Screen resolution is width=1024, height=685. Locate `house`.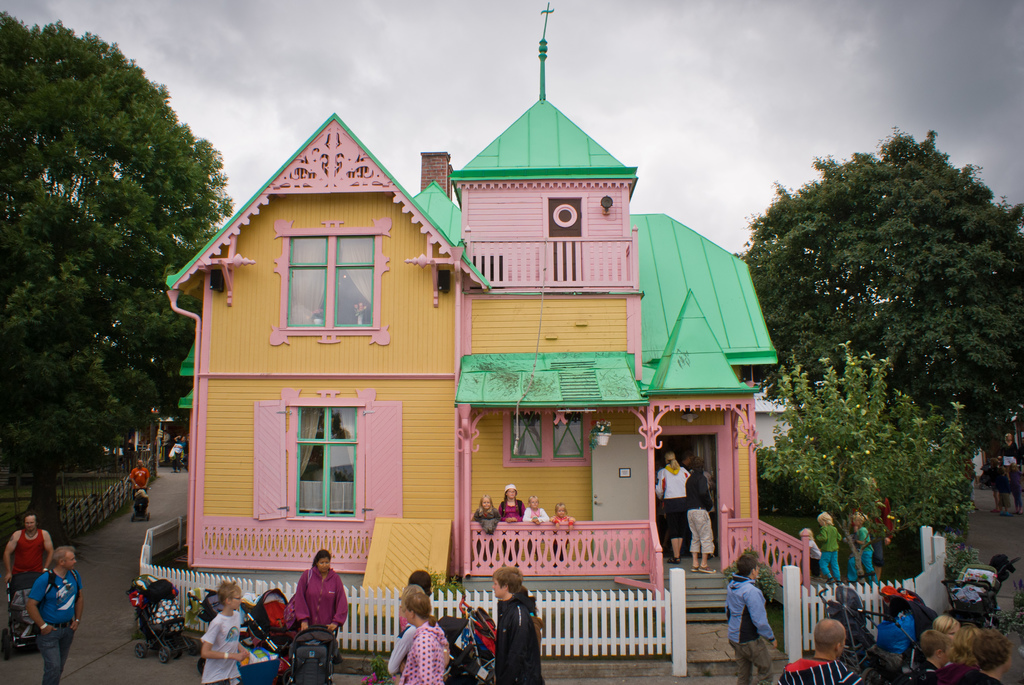
<bbox>170, 43, 813, 589</bbox>.
